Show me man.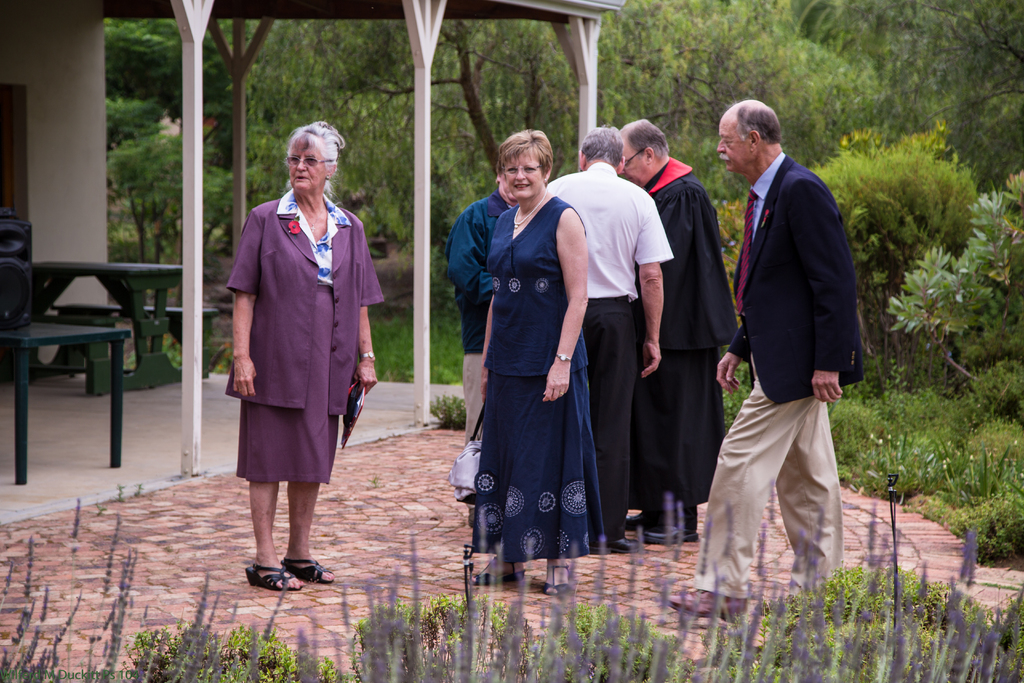
man is here: <box>547,128,671,545</box>.
